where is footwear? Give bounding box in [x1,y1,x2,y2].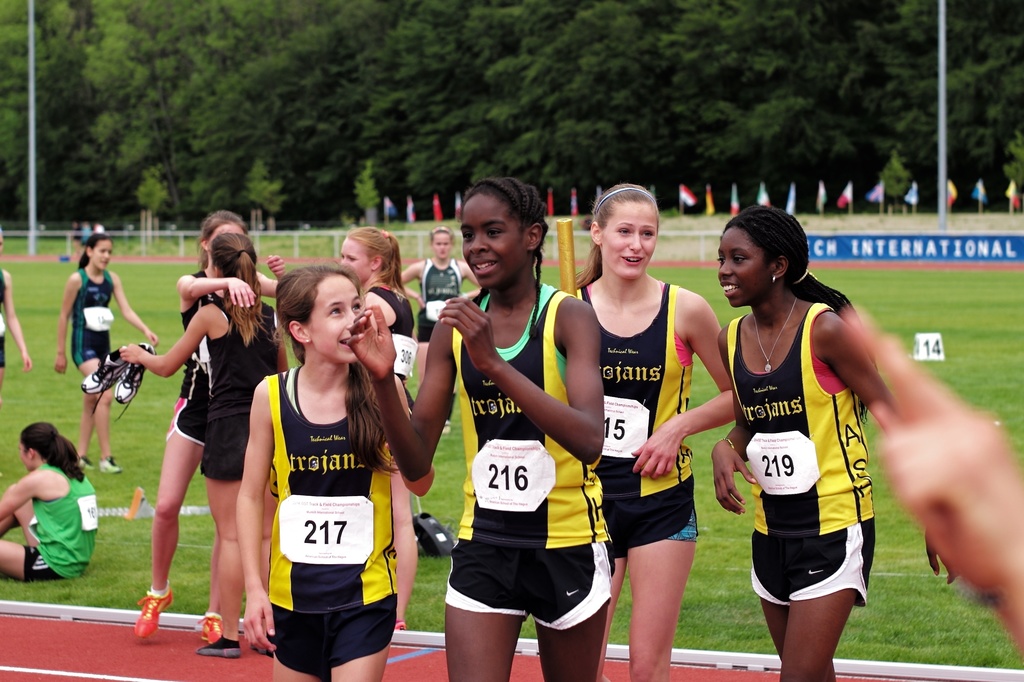
[133,589,170,638].
